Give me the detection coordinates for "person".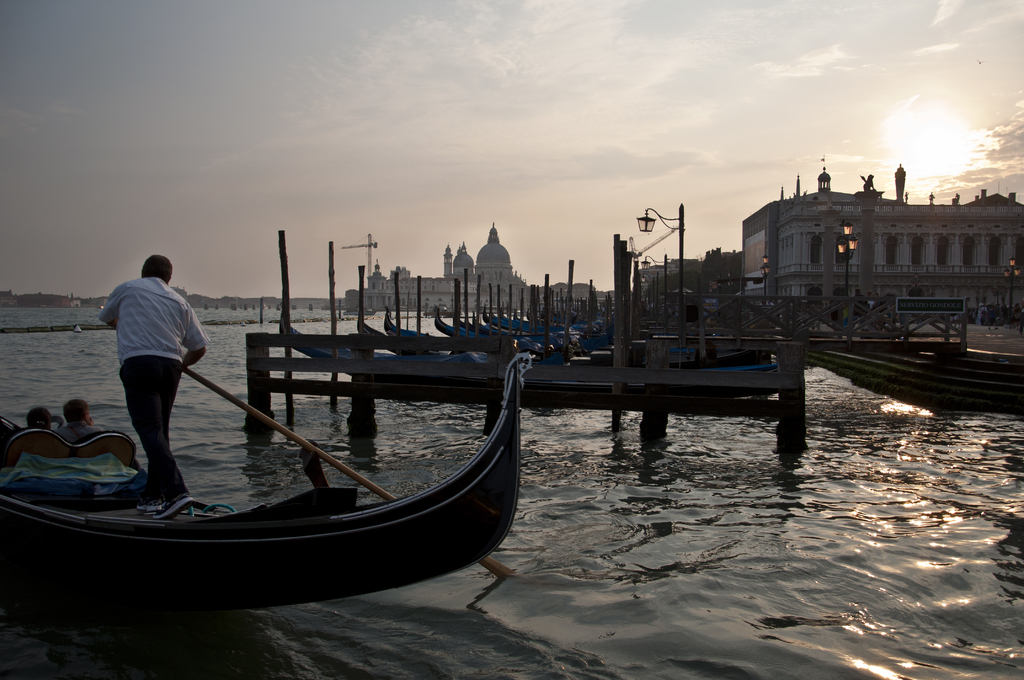
l=58, t=393, r=111, b=441.
